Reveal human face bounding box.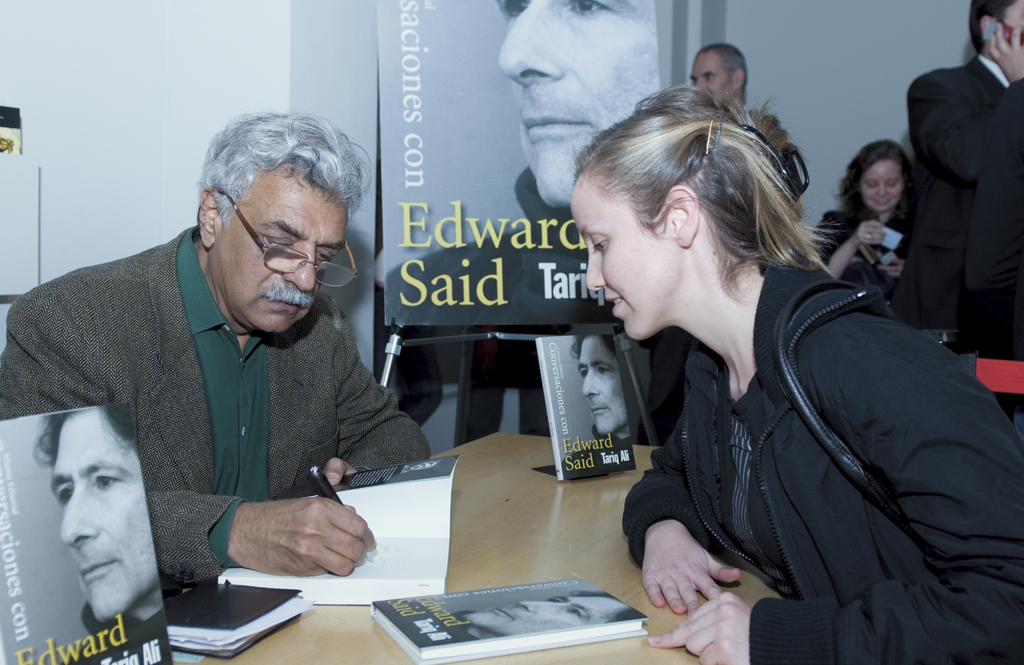
Revealed: [859,159,904,211].
